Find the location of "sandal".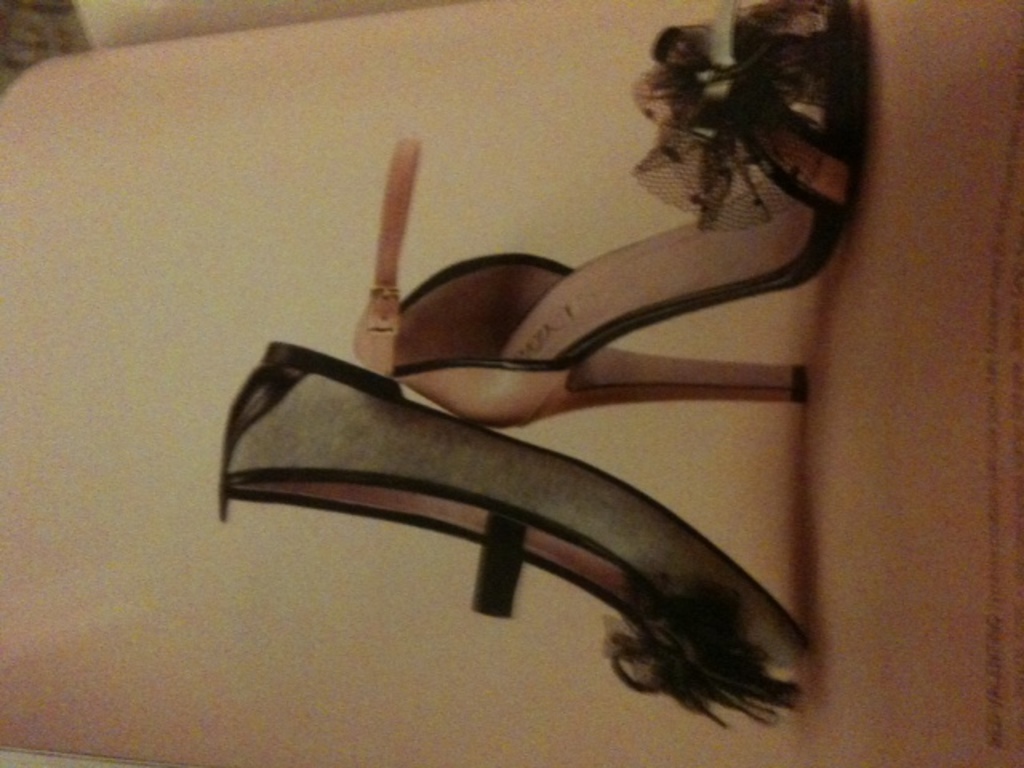
Location: (left=354, top=3, right=861, bottom=397).
